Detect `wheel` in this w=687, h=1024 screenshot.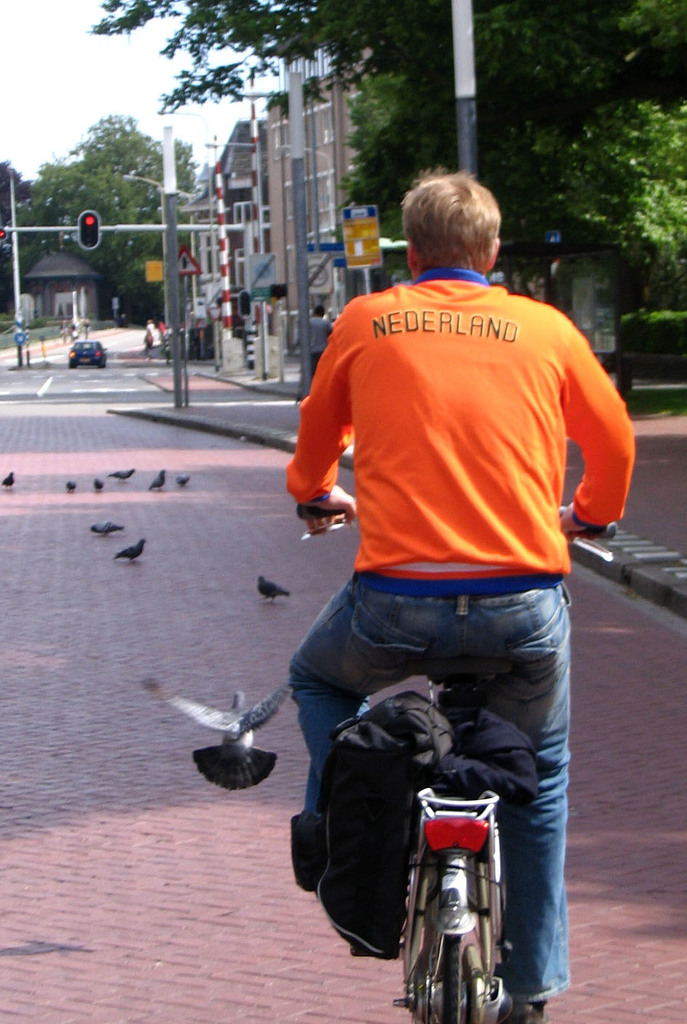
Detection: <bbox>412, 946, 497, 1023</bbox>.
